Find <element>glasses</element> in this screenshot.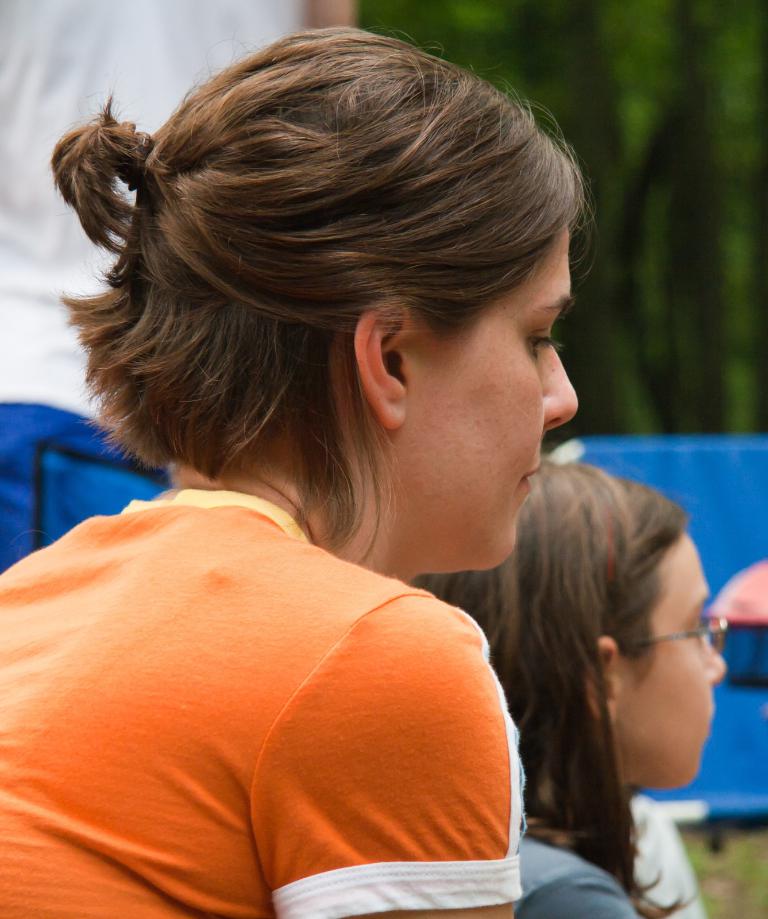
The bounding box for <element>glasses</element> is 600, 604, 728, 662.
